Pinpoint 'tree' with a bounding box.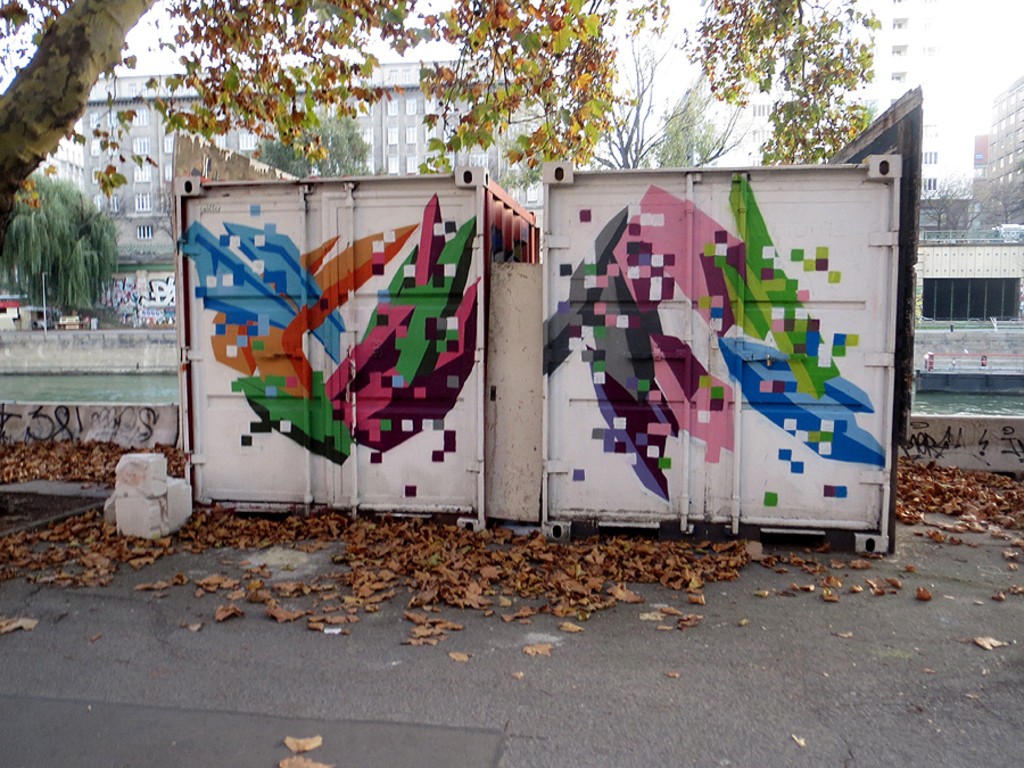
box(261, 96, 381, 192).
